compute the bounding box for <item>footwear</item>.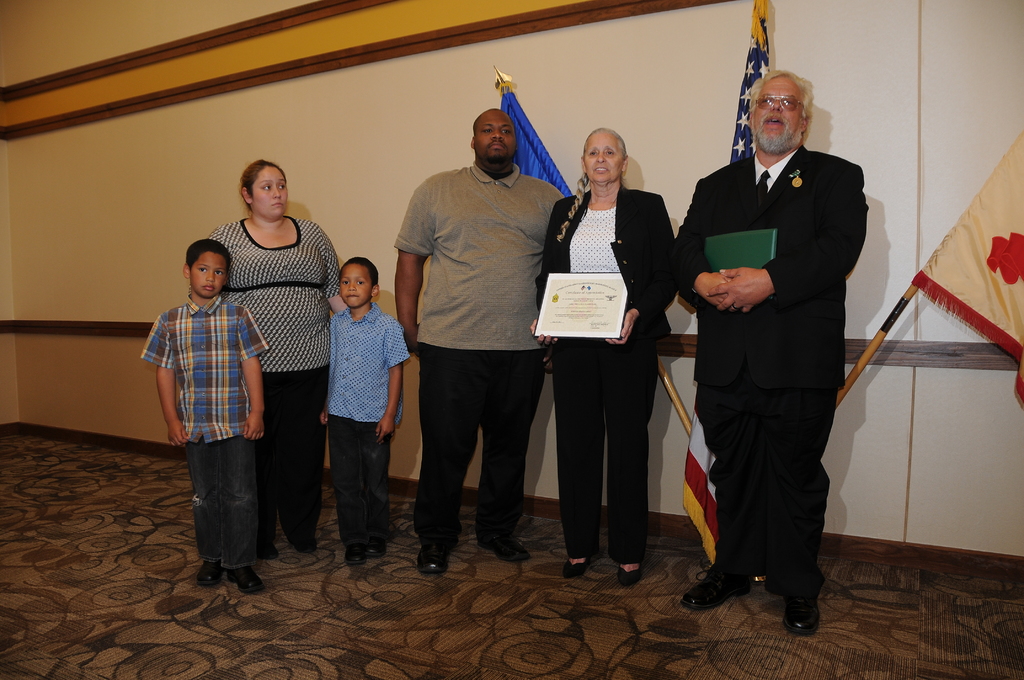
bbox(362, 542, 385, 556).
